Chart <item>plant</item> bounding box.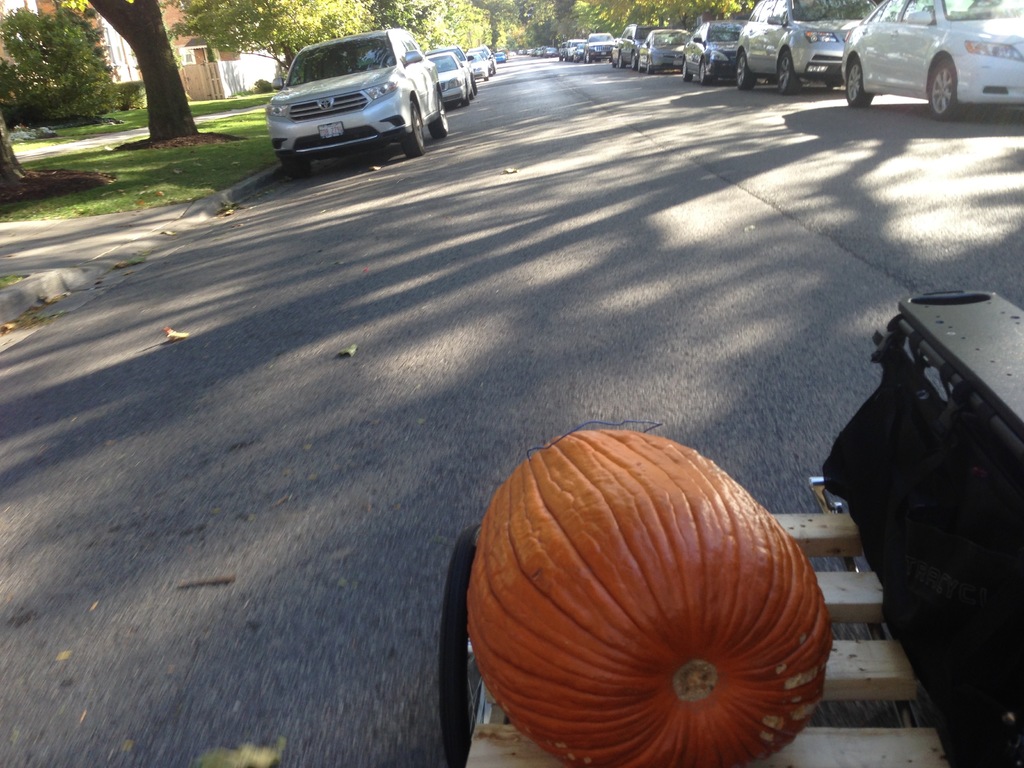
Charted: bbox=(119, 252, 157, 269).
